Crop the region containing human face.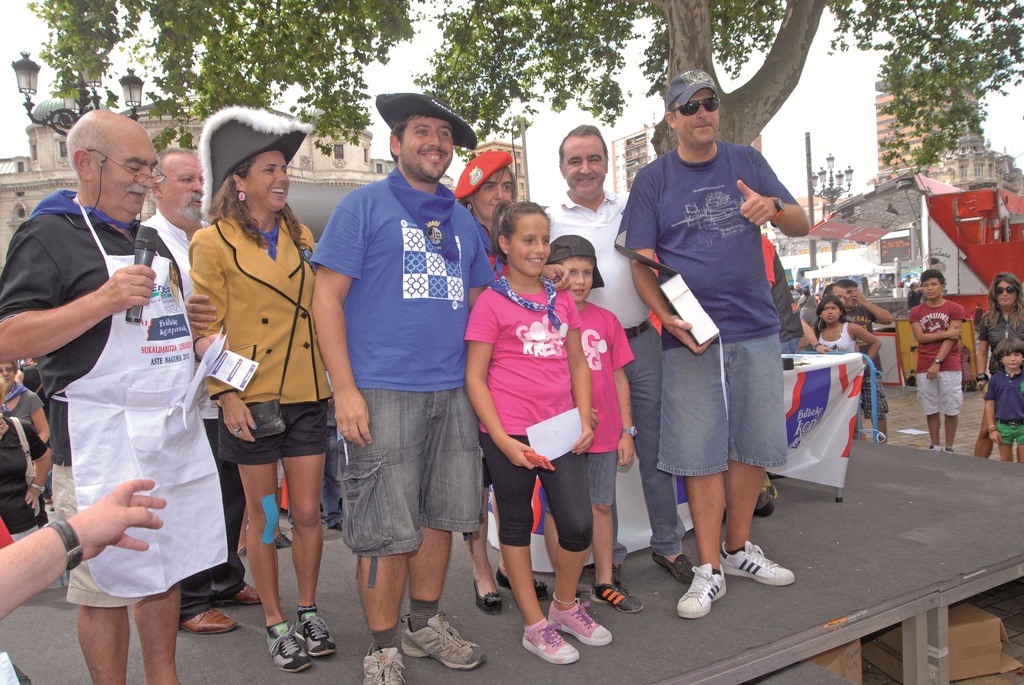
Crop region: <bbox>0, 352, 17, 384</bbox>.
